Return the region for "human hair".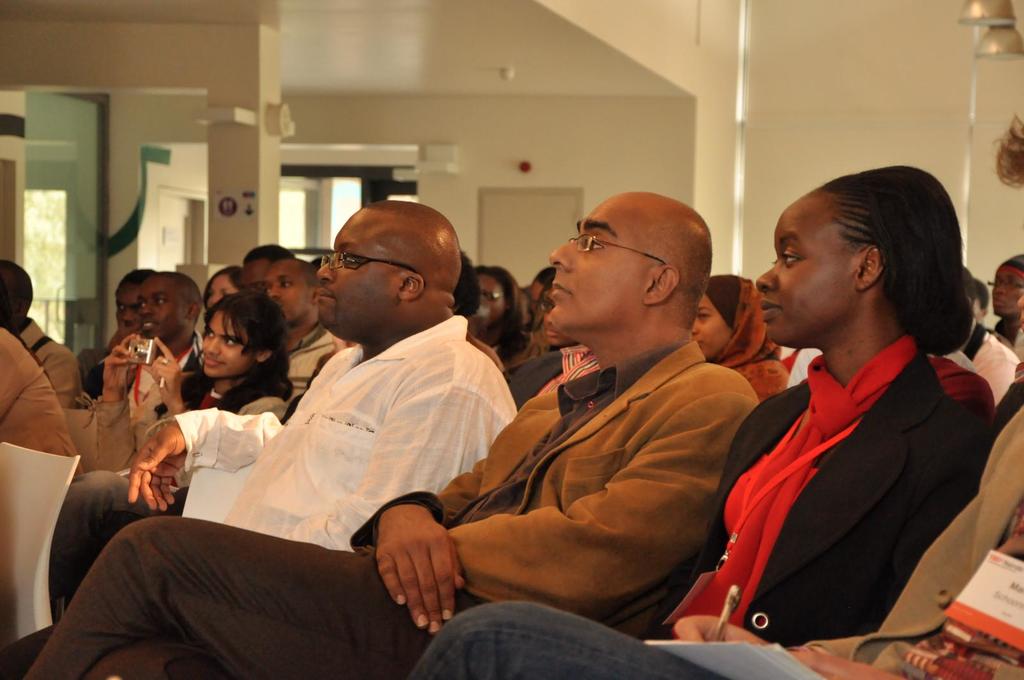
<box>778,174,980,367</box>.
